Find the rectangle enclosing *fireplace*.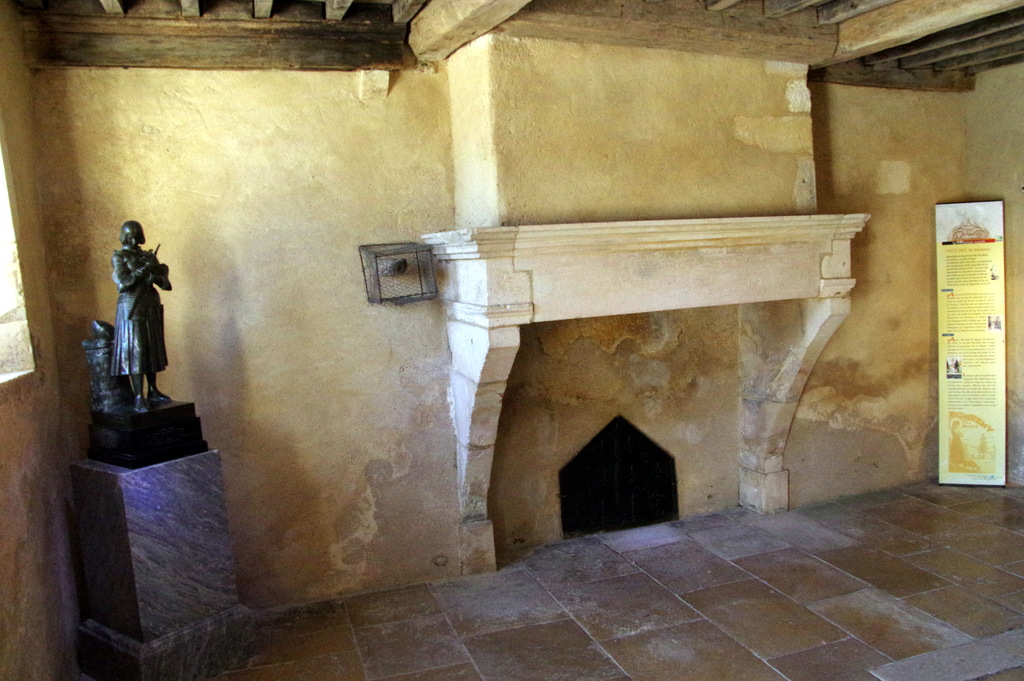
[left=430, top=206, right=862, bottom=586].
